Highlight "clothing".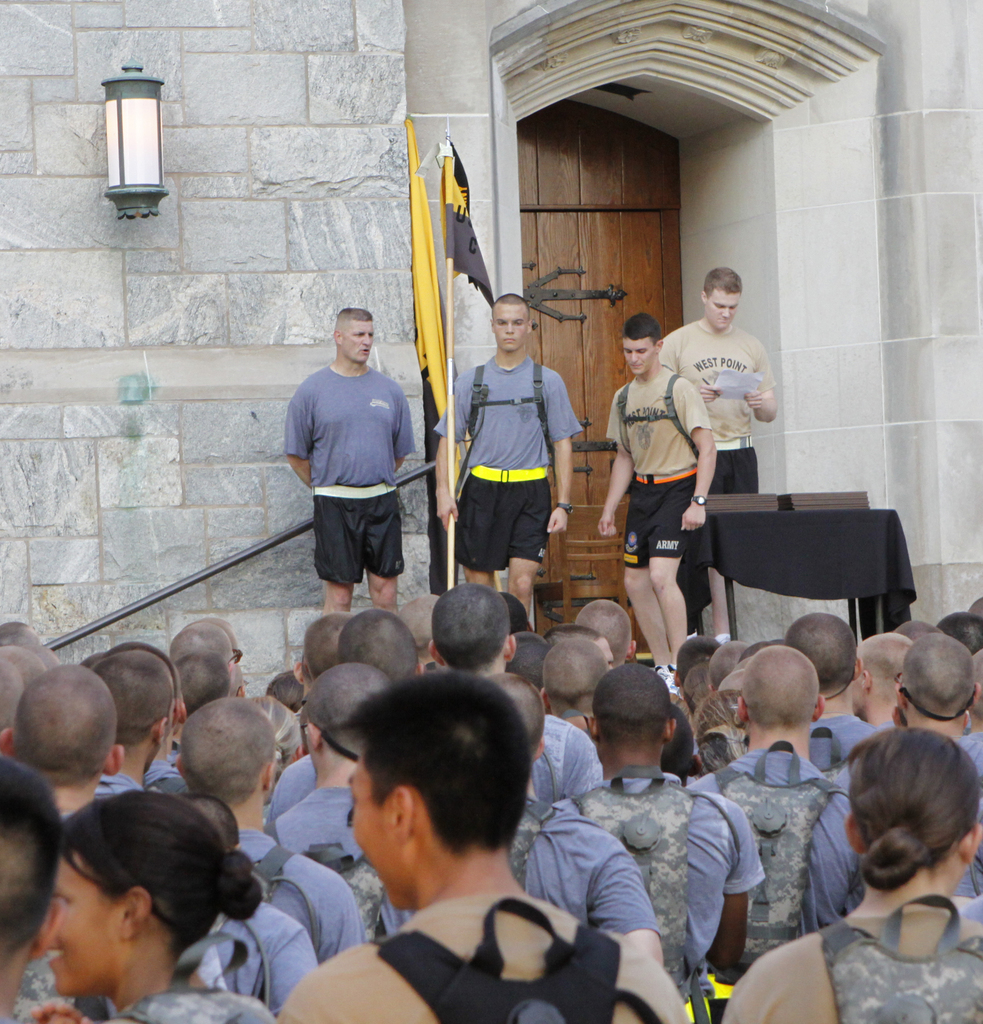
Highlighted region: (x1=719, y1=911, x2=982, y2=1023).
